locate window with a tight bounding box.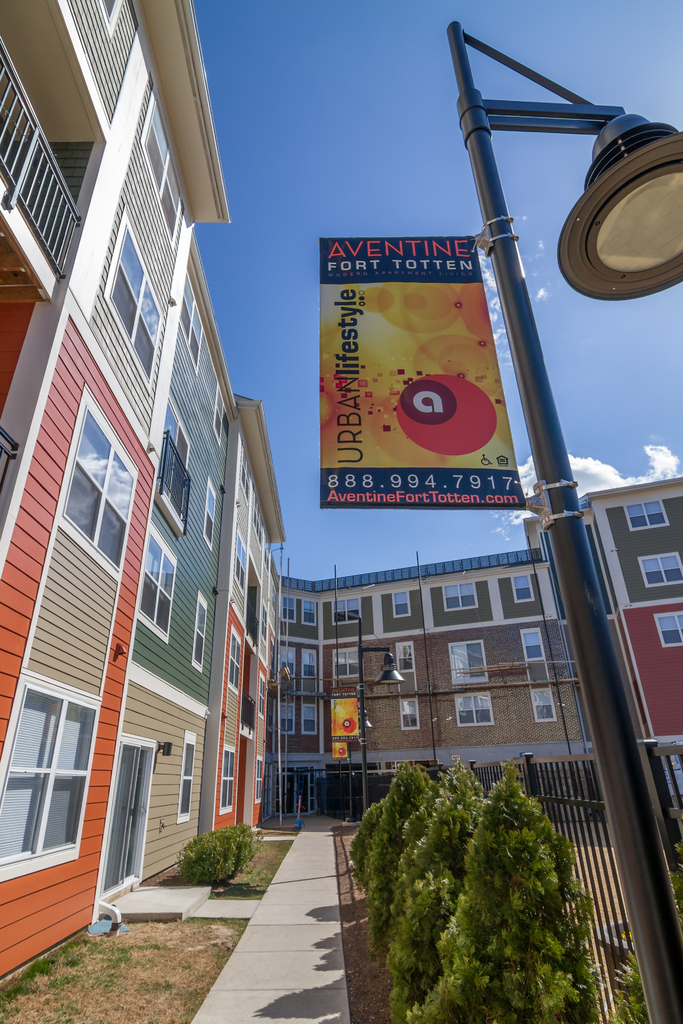
522/627/552/727.
